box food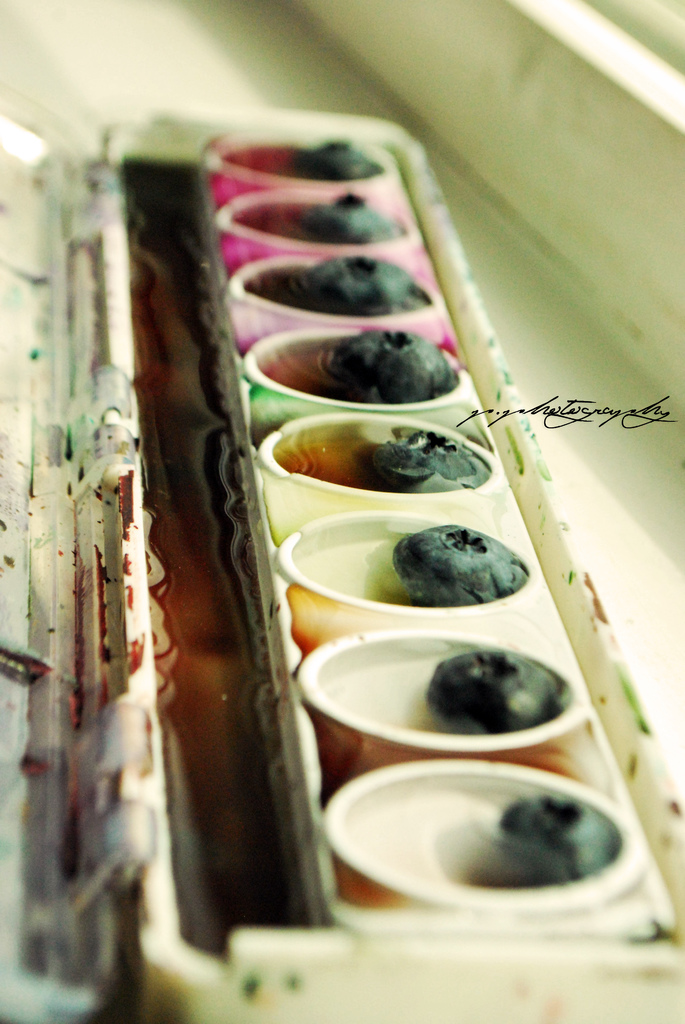
l=232, t=192, r=403, b=246
